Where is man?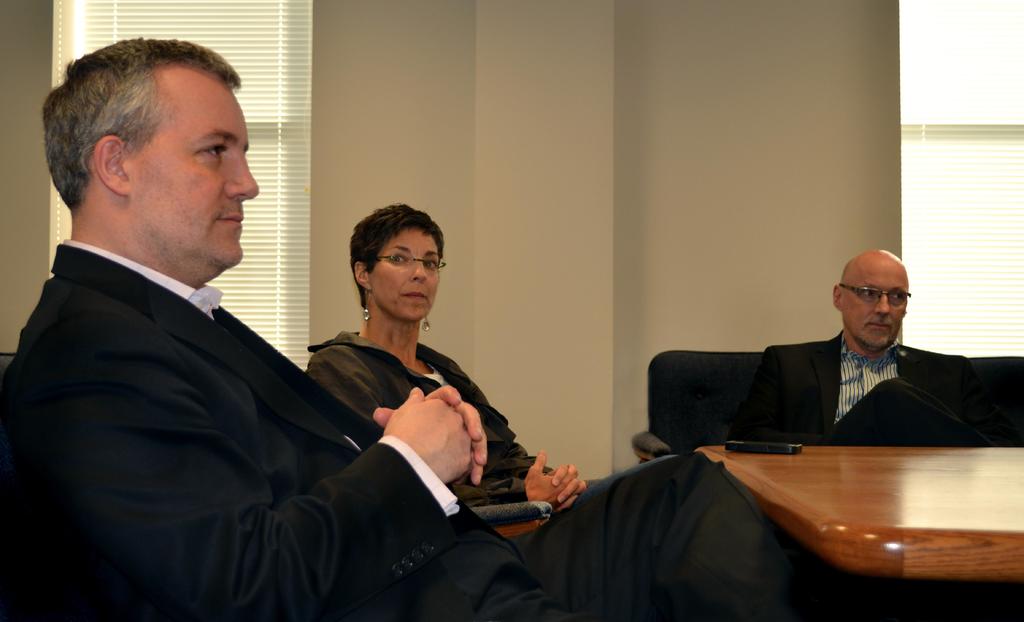
bbox=(737, 250, 1014, 446).
